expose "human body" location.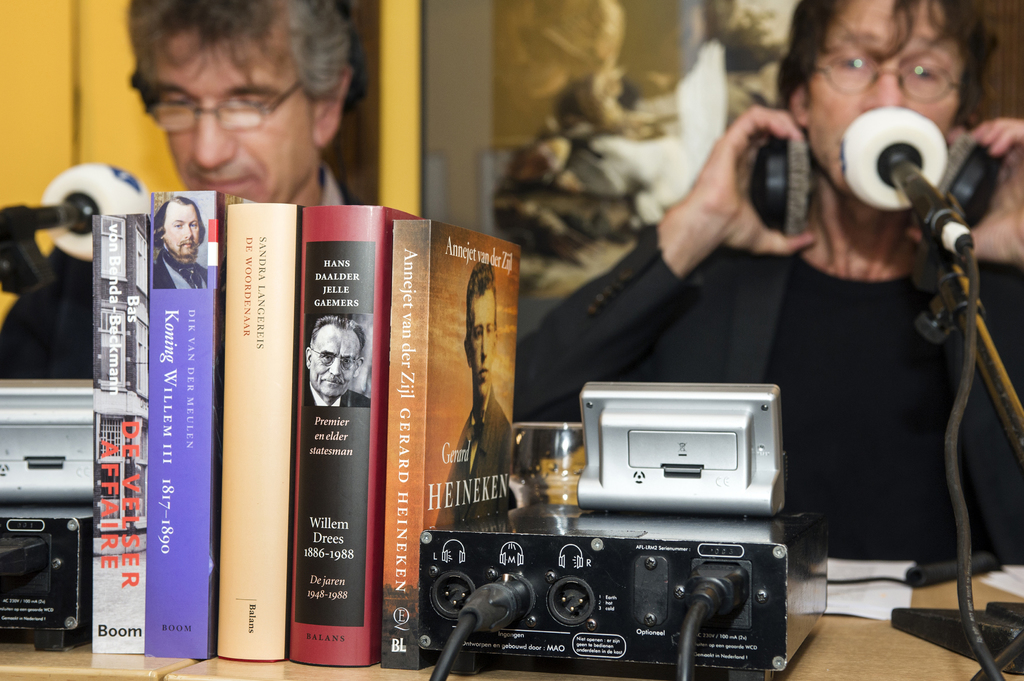
Exposed at 307,385,375,413.
